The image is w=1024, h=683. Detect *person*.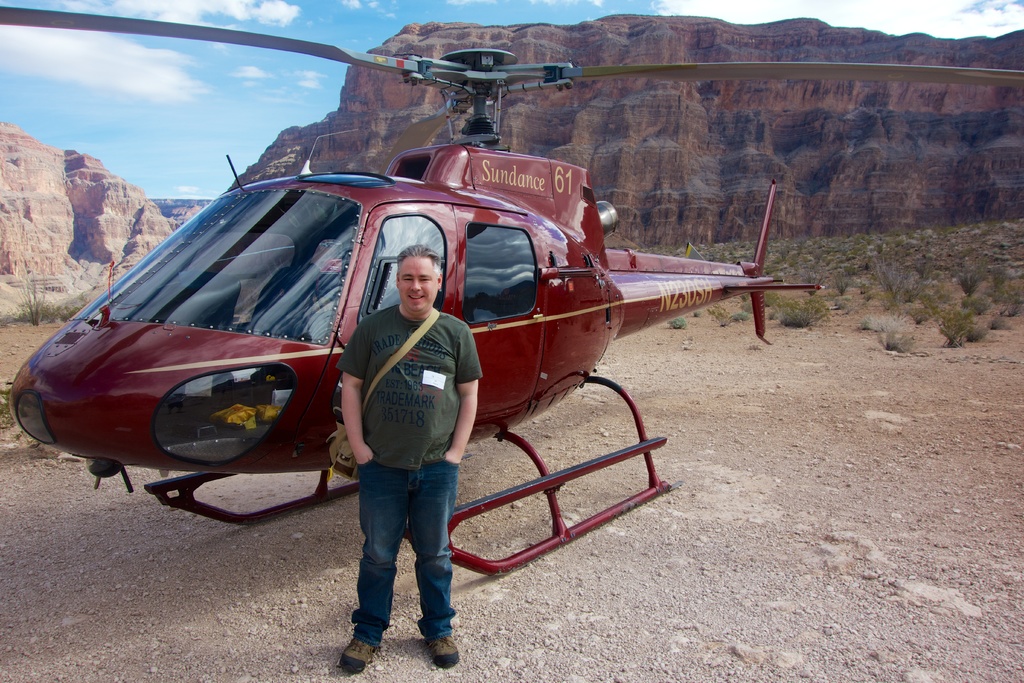
Detection: bbox=(336, 251, 483, 679).
